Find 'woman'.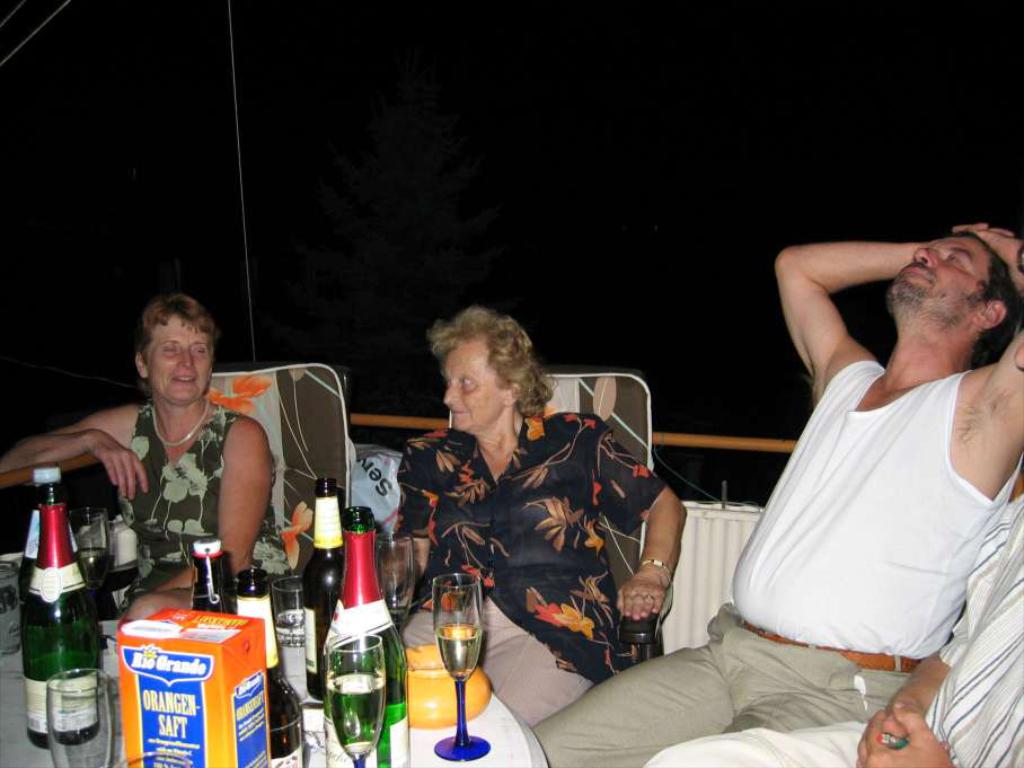
pyautogui.locateOnScreen(0, 297, 298, 634).
